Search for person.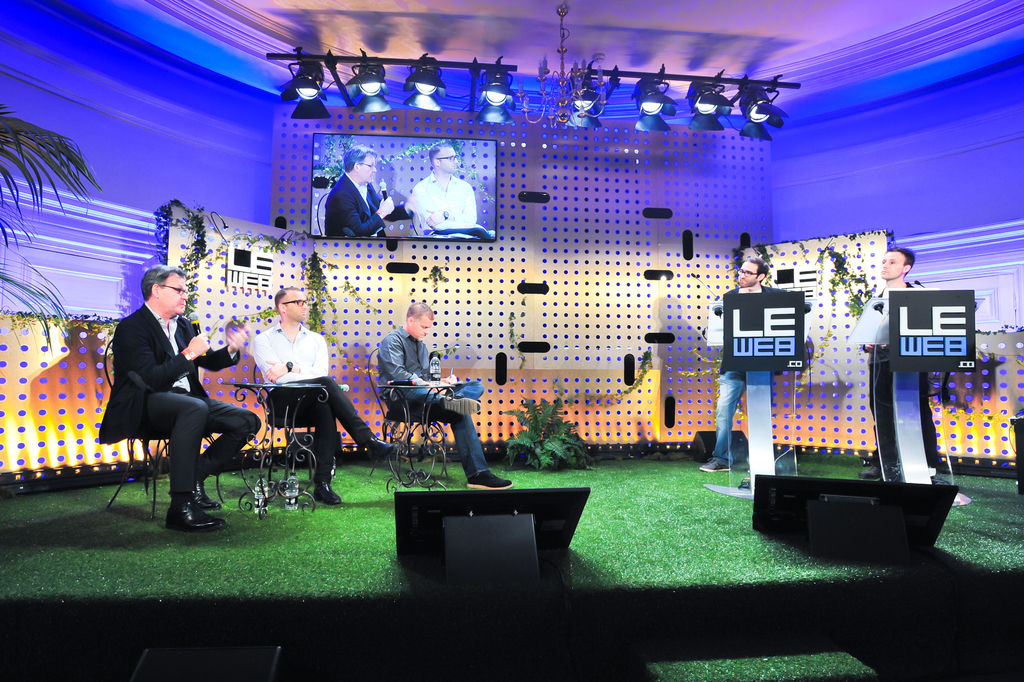
Found at [261,283,399,501].
